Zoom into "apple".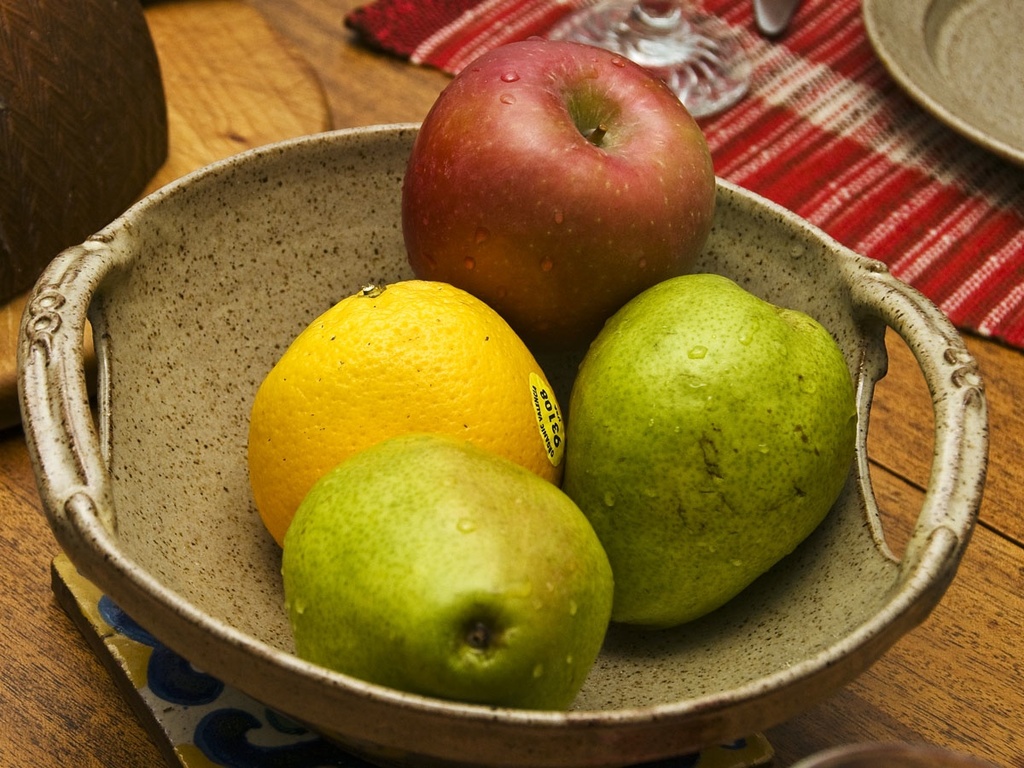
Zoom target: 387, 41, 725, 332.
